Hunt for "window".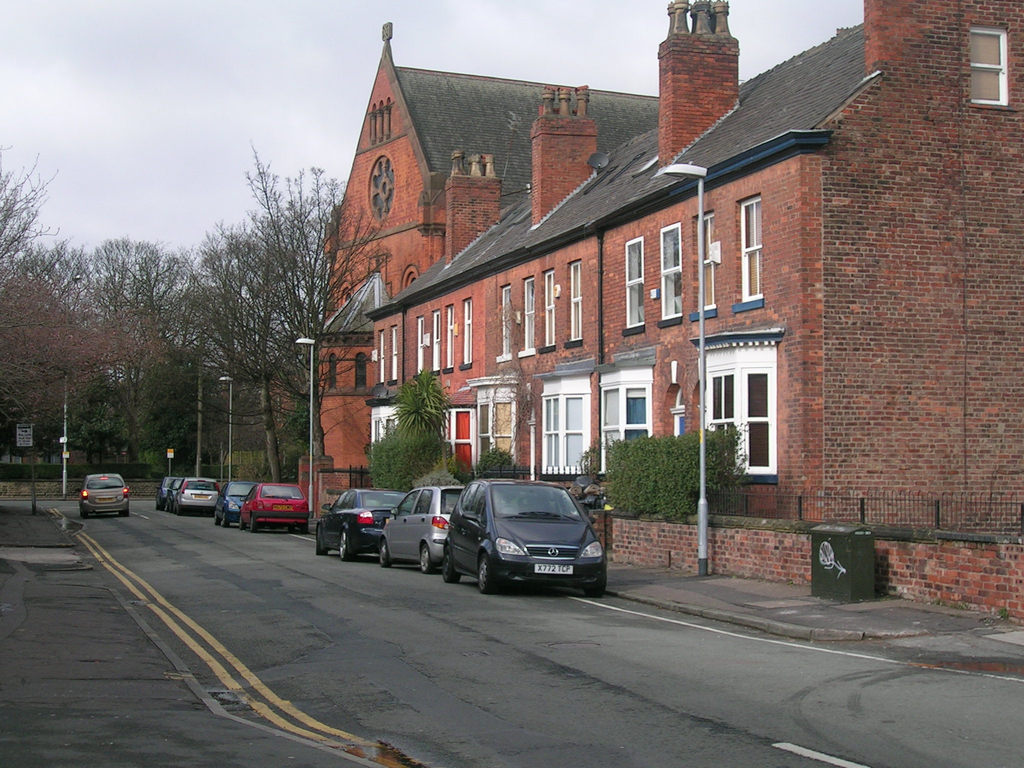
Hunted down at [left=621, top=234, right=648, bottom=338].
